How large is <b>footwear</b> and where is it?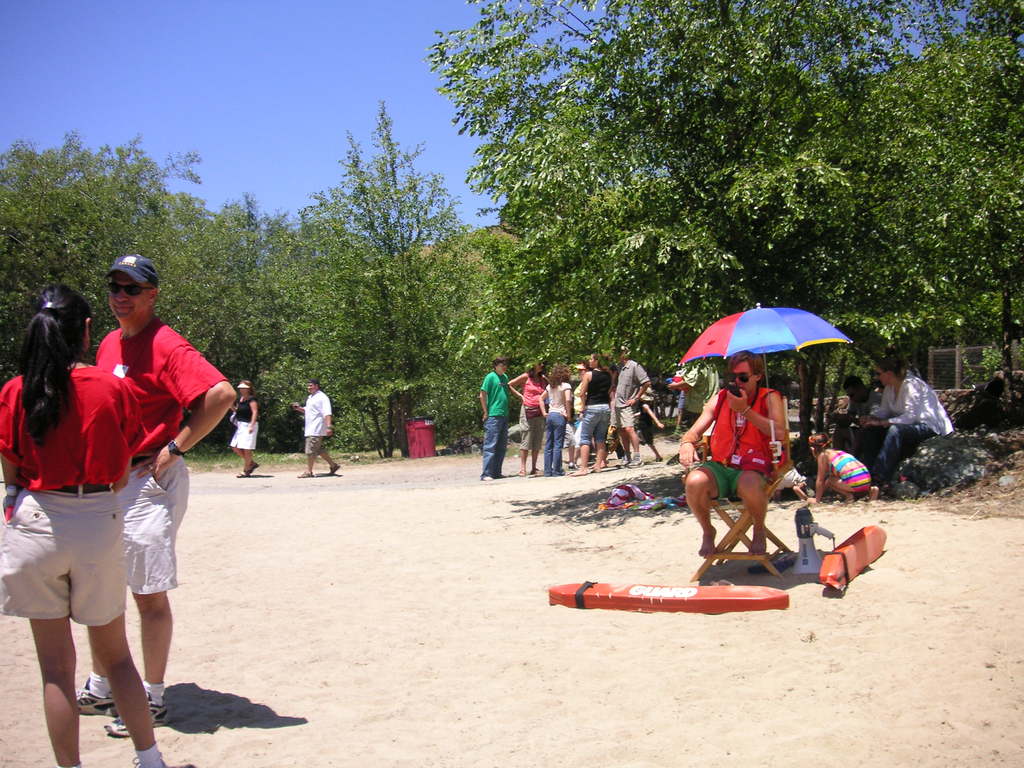
Bounding box: box=[532, 468, 542, 475].
